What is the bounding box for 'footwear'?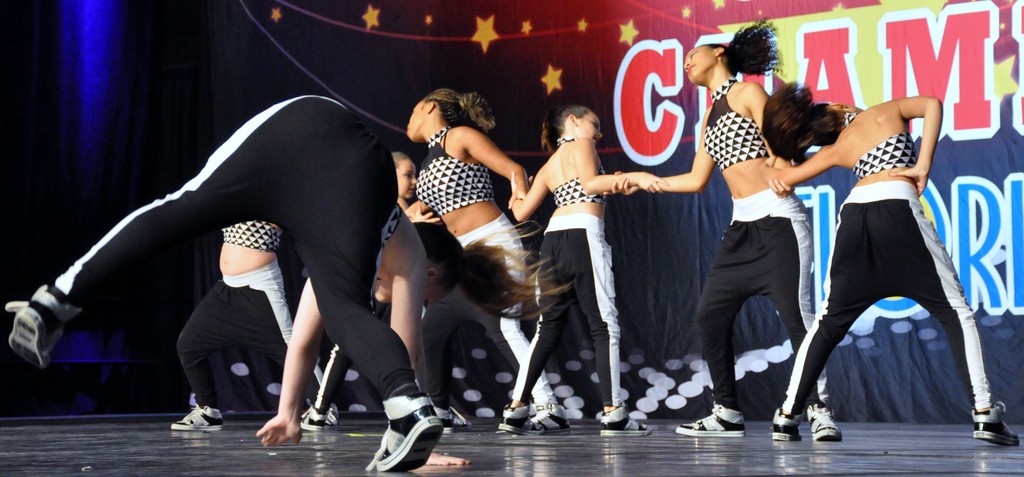
(left=169, top=403, right=224, bottom=430).
